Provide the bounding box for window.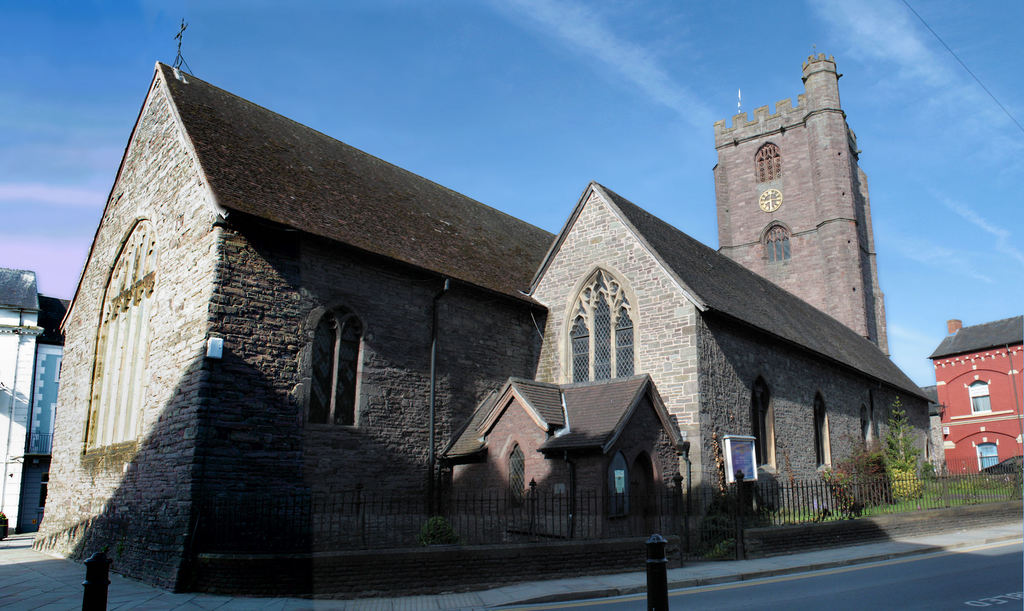
<bbox>570, 263, 634, 384</bbox>.
